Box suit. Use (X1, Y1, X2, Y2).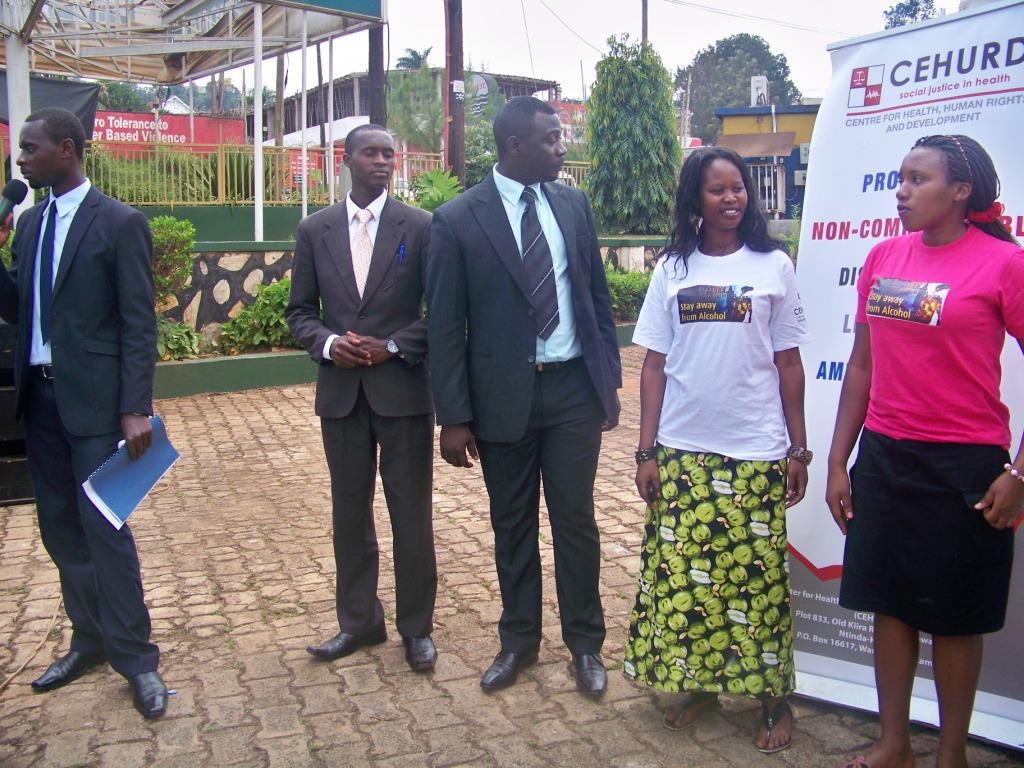
(0, 184, 164, 676).
